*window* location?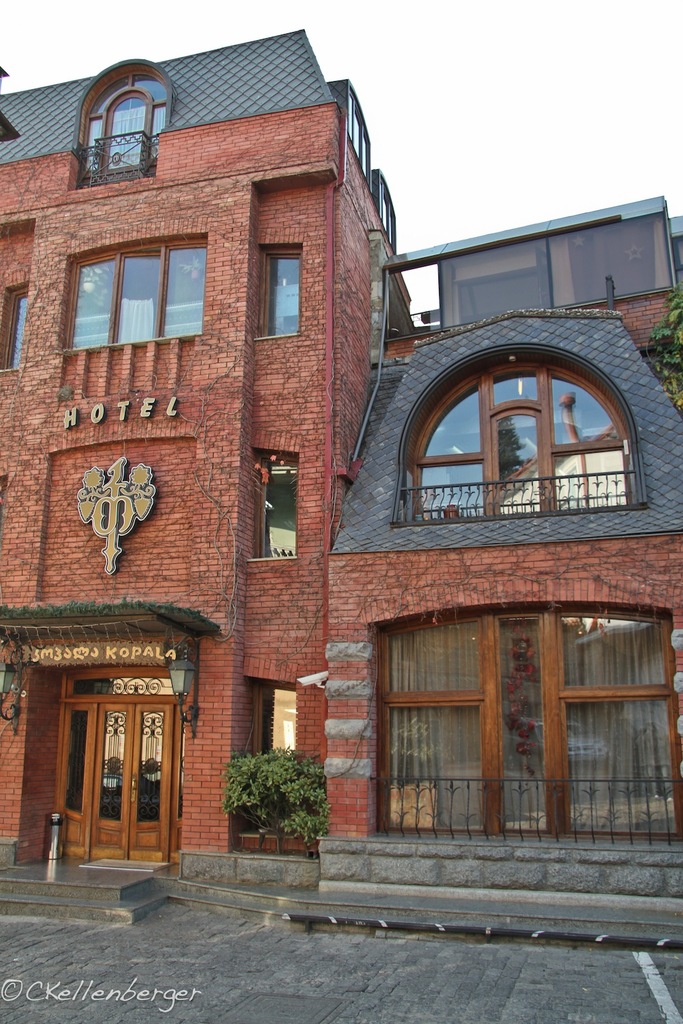
(379, 208, 665, 343)
